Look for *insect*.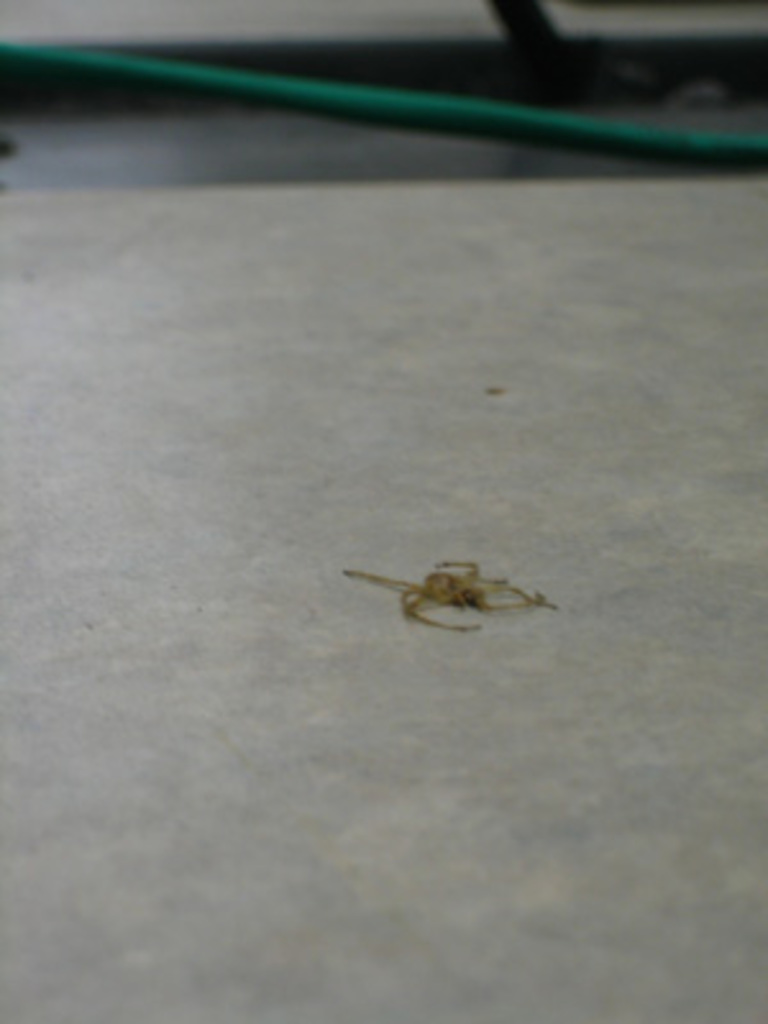
Found: 348/556/548/632.
